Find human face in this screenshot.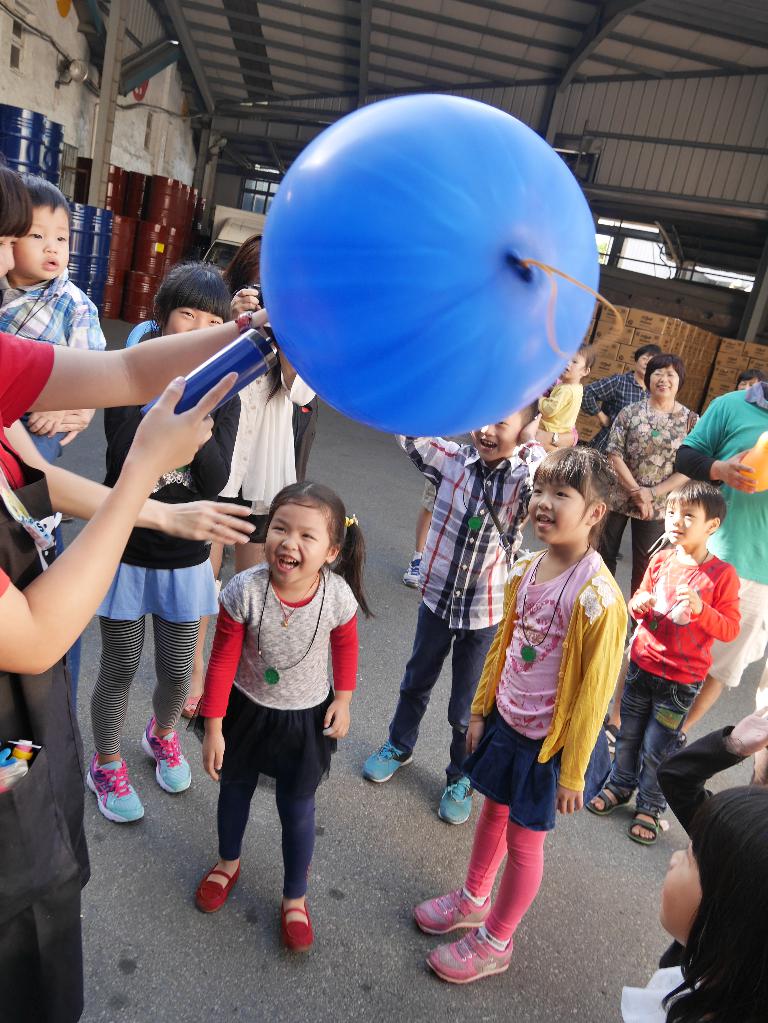
The bounding box for human face is rect(0, 233, 15, 270).
